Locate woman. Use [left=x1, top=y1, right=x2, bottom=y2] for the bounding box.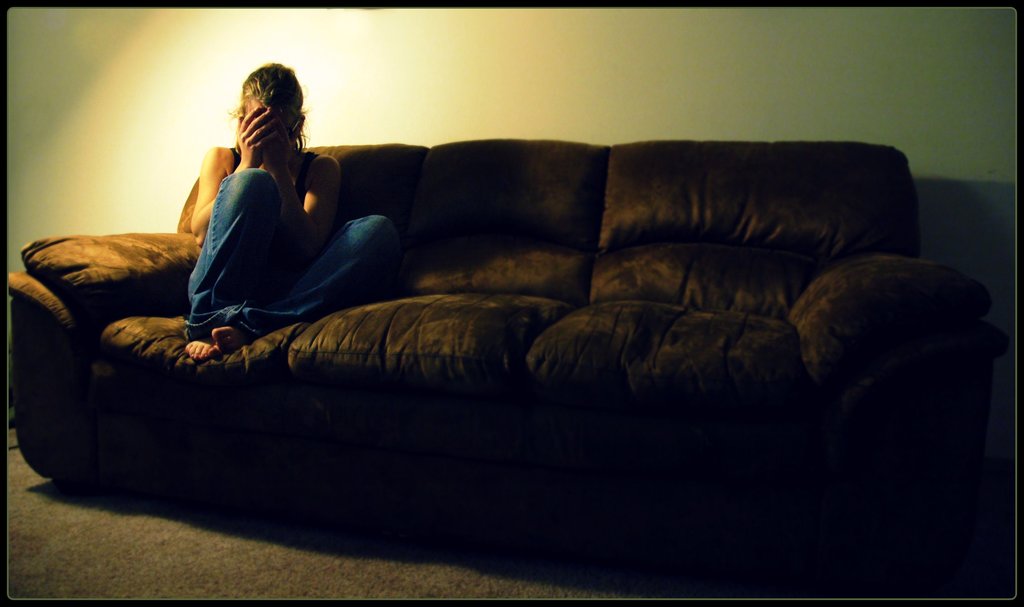
[left=163, top=42, right=370, bottom=359].
